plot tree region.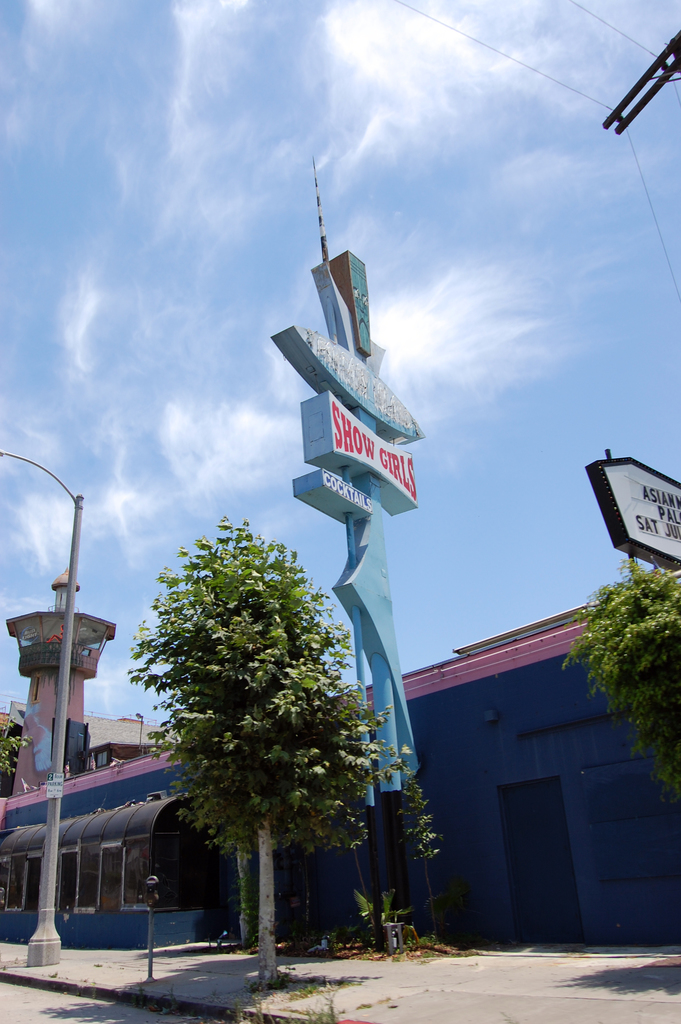
Plotted at detection(104, 493, 398, 969).
